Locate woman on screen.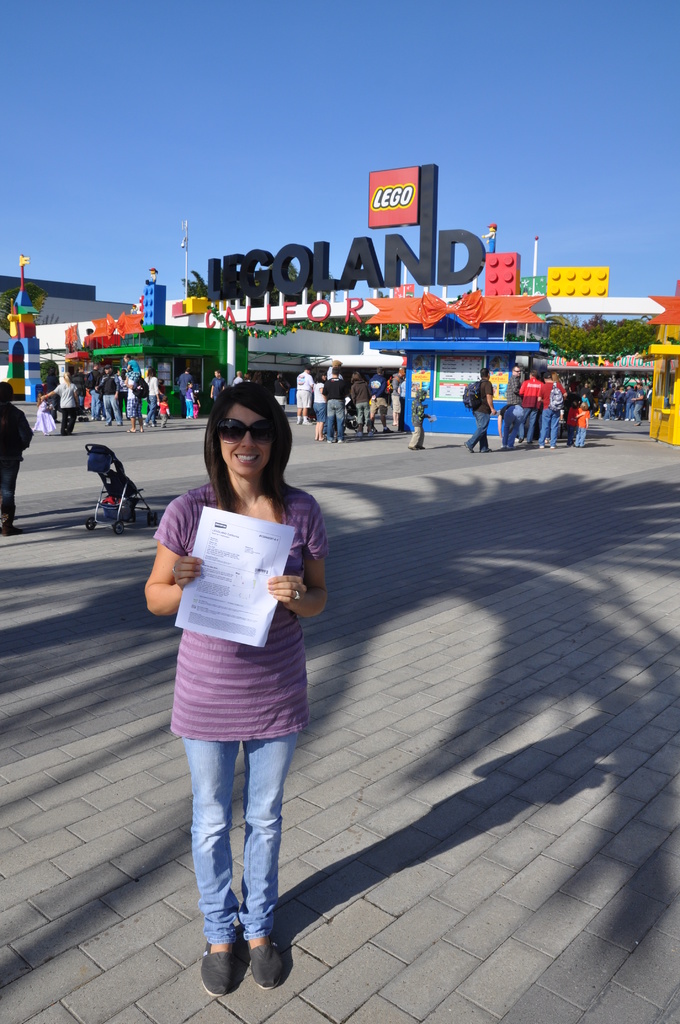
On screen at Rect(271, 371, 291, 416).
